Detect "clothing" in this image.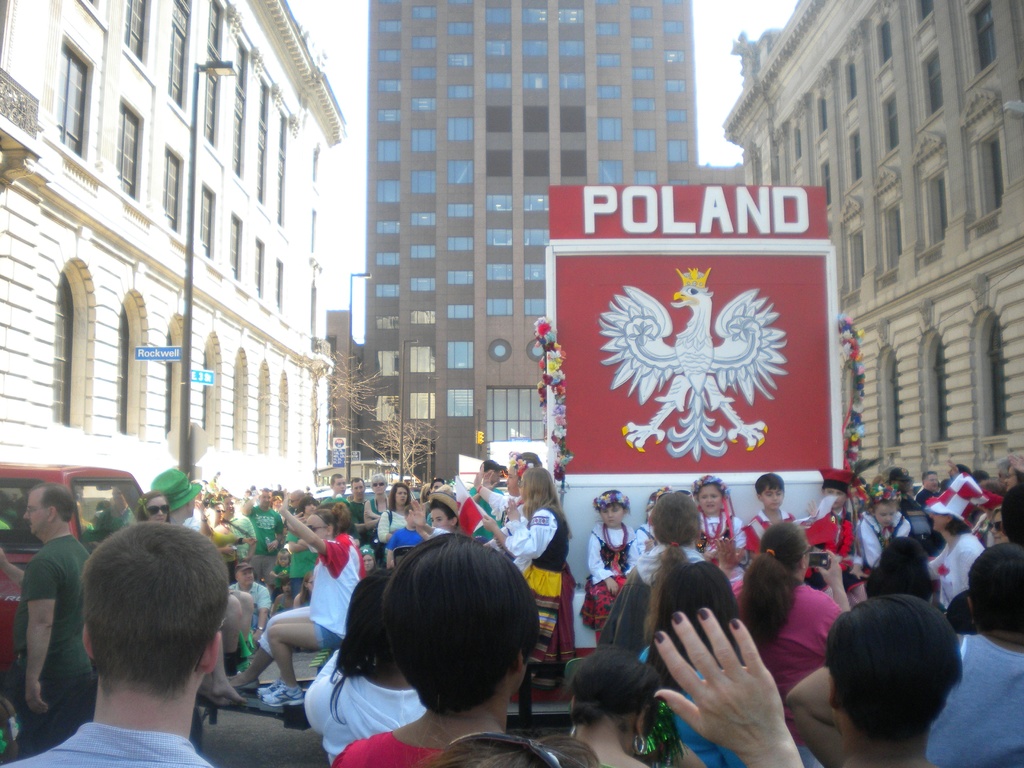
Detection: [left=333, top=728, right=445, bottom=767].
